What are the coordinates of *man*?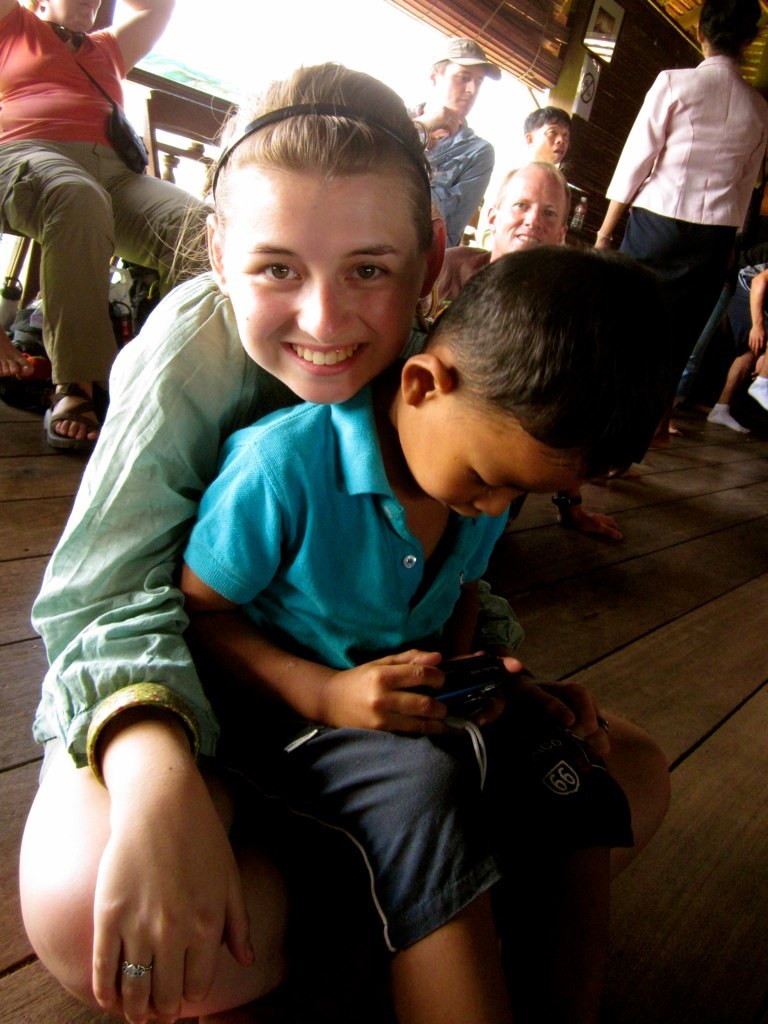
(587, 0, 764, 457).
